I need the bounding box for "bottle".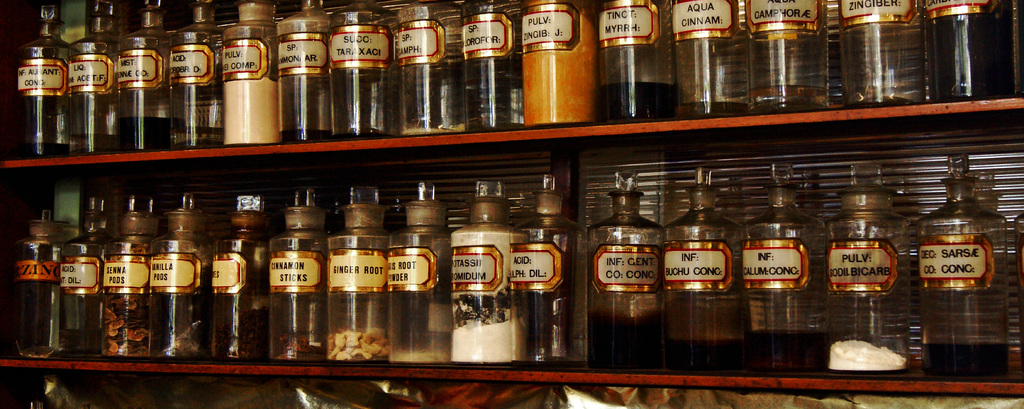
Here it is: {"left": 843, "top": 2, "right": 934, "bottom": 115}.
